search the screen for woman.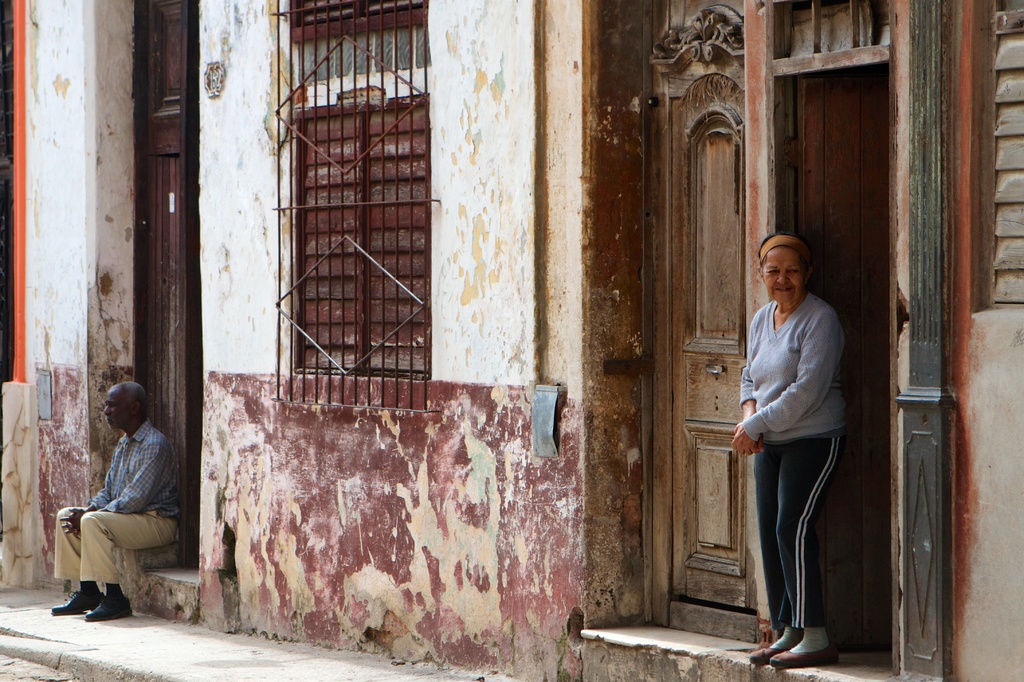
Found at 723,237,868,652.
